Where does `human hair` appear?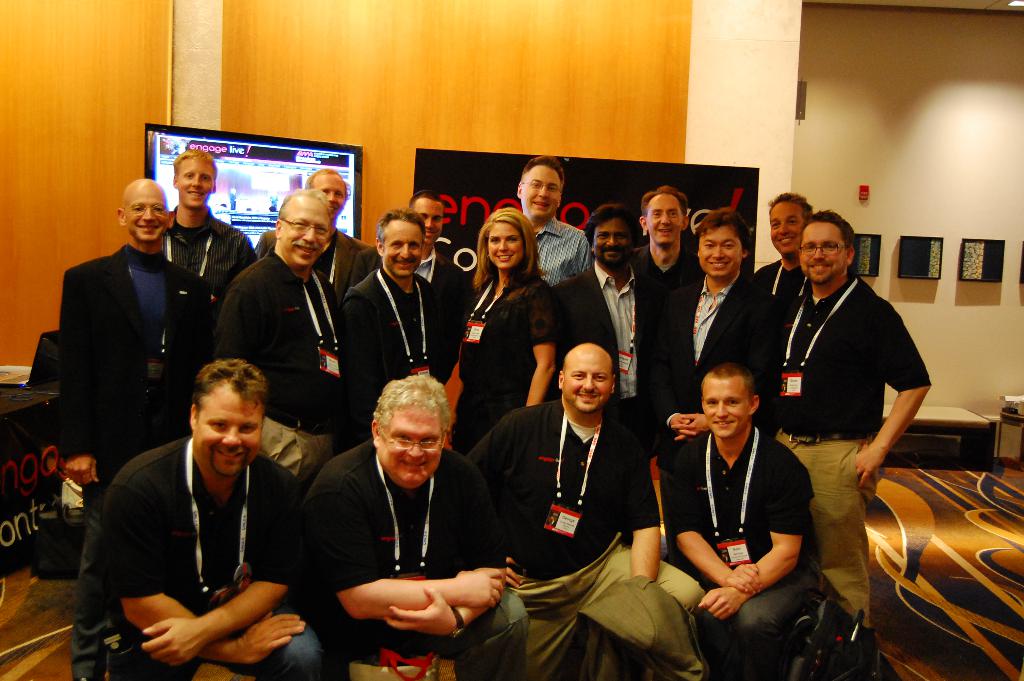
Appears at region(641, 186, 689, 227).
